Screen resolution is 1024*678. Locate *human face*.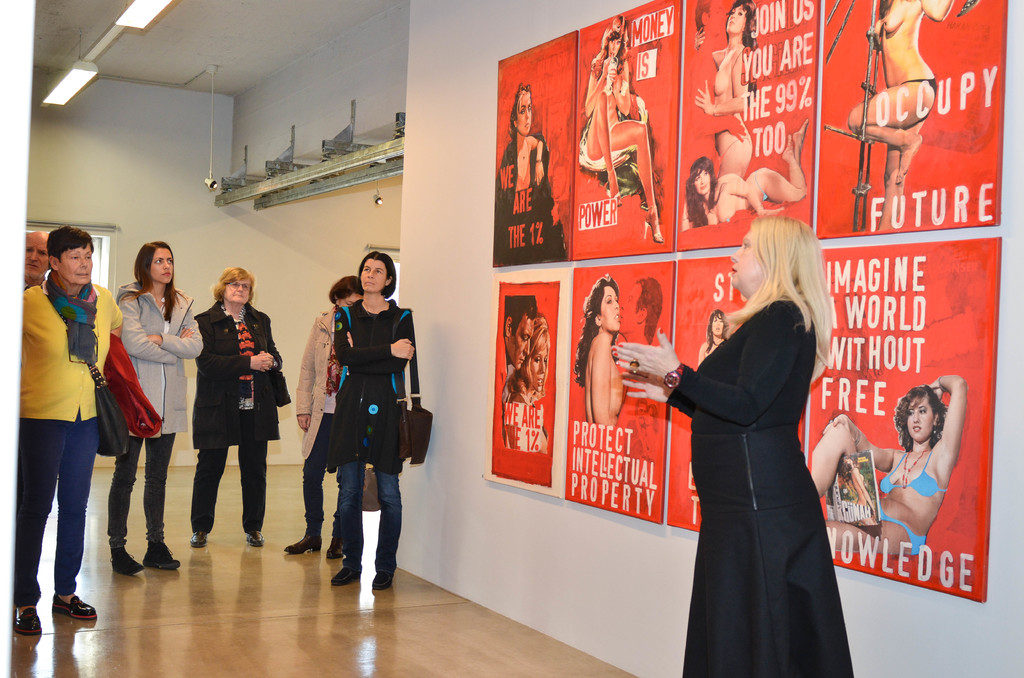
bbox=(598, 287, 624, 337).
